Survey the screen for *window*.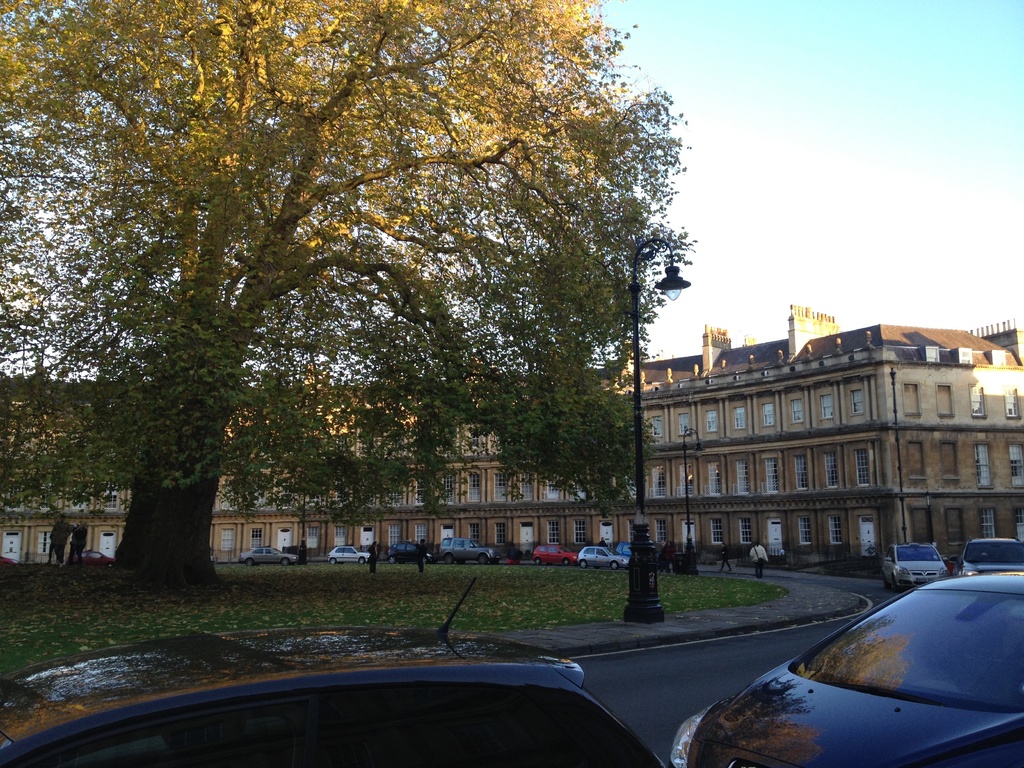
Survey found: <box>933,383,957,417</box>.
